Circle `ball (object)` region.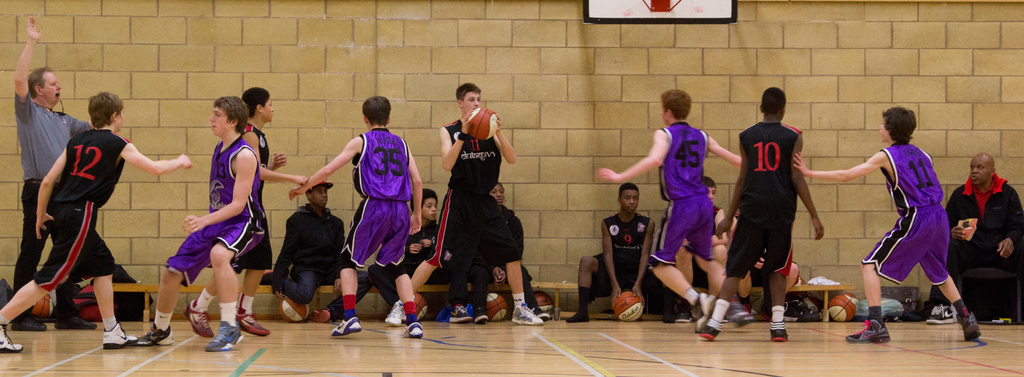
Region: region(827, 296, 857, 321).
